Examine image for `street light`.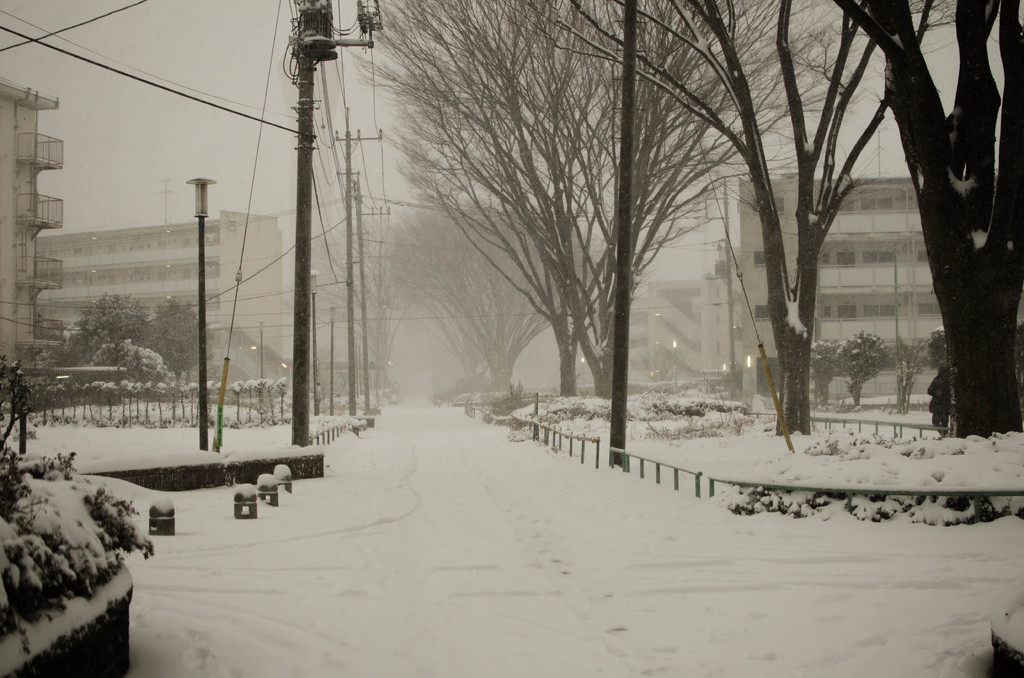
Examination result: (x1=328, y1=304, x2=339, y2=416).
